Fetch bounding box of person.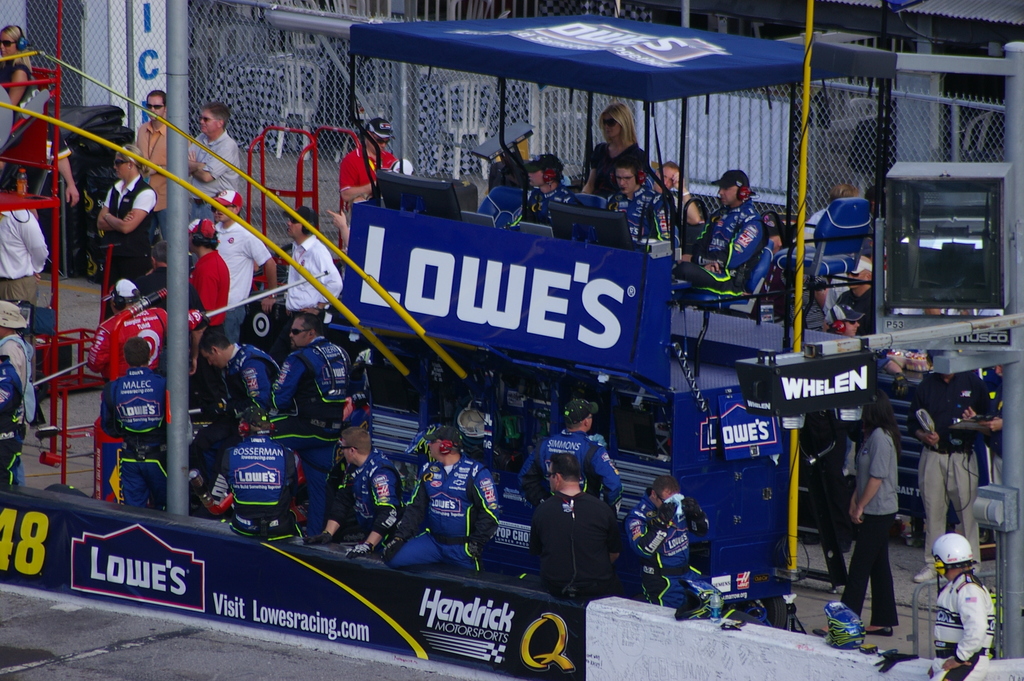
Bbox: select_region(527, 162, 561, 234).
